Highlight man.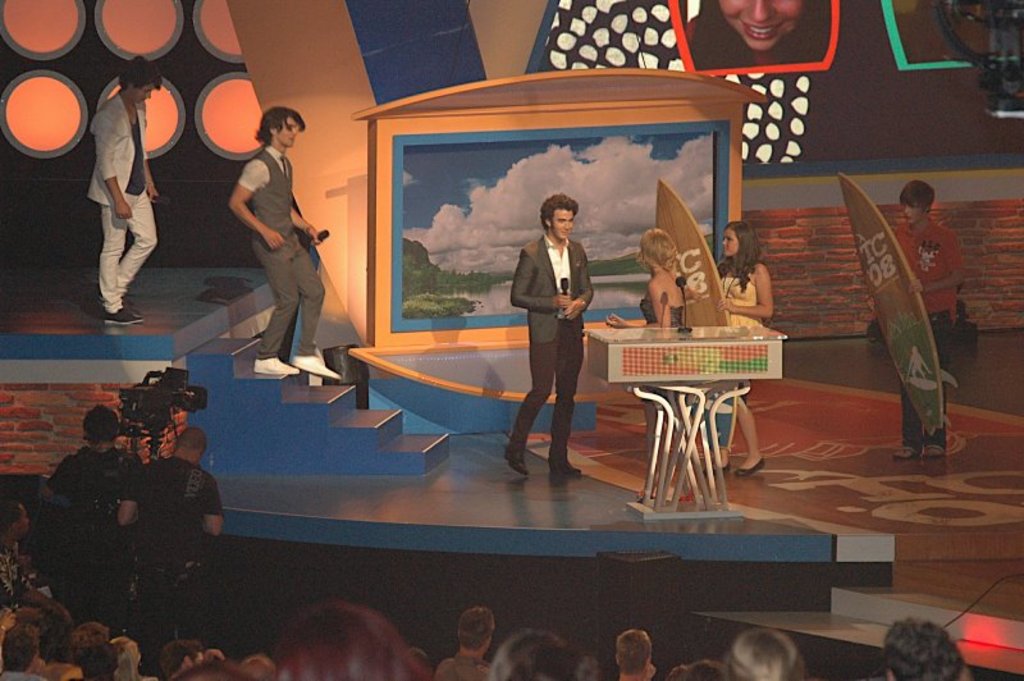
Highlighted region: 84:55:163:329.
